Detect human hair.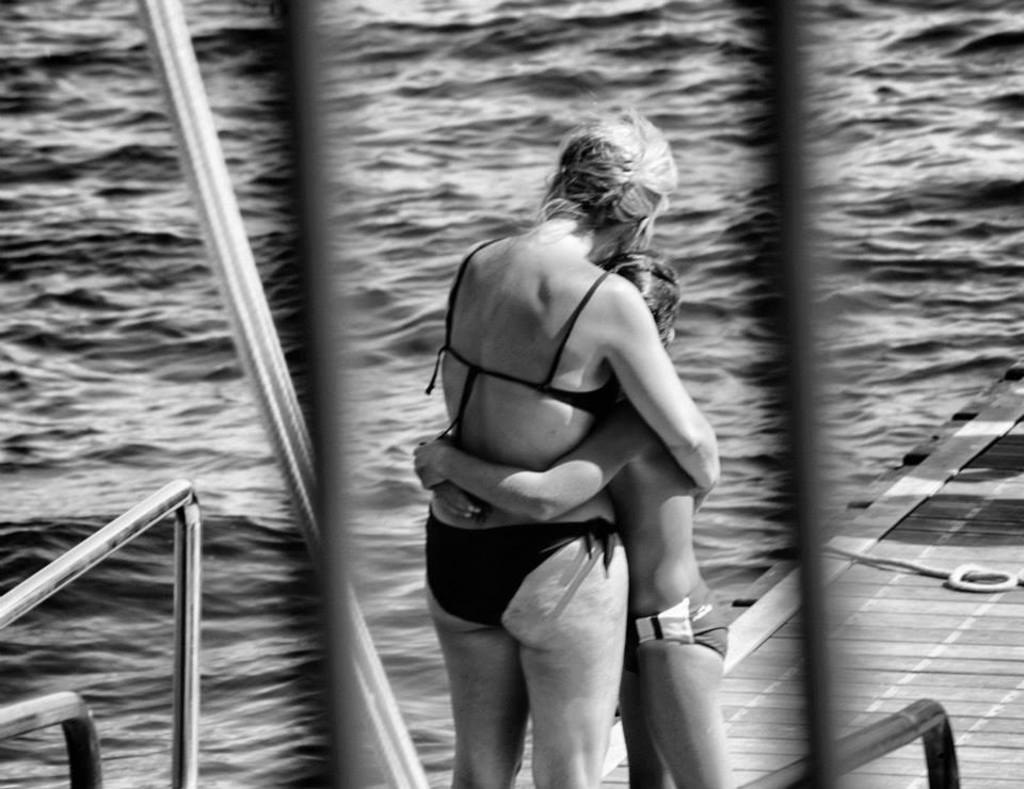
Detected at [542,119,682,264].
